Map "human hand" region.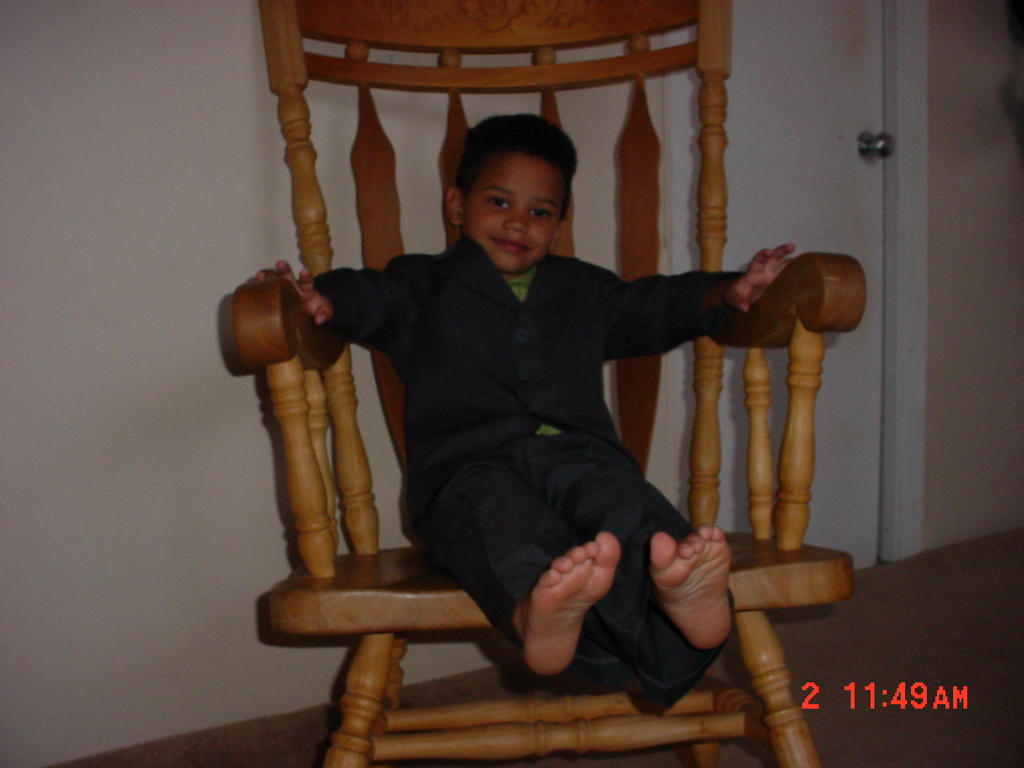
Mapped to bbox(722, 243, 800, 319).
